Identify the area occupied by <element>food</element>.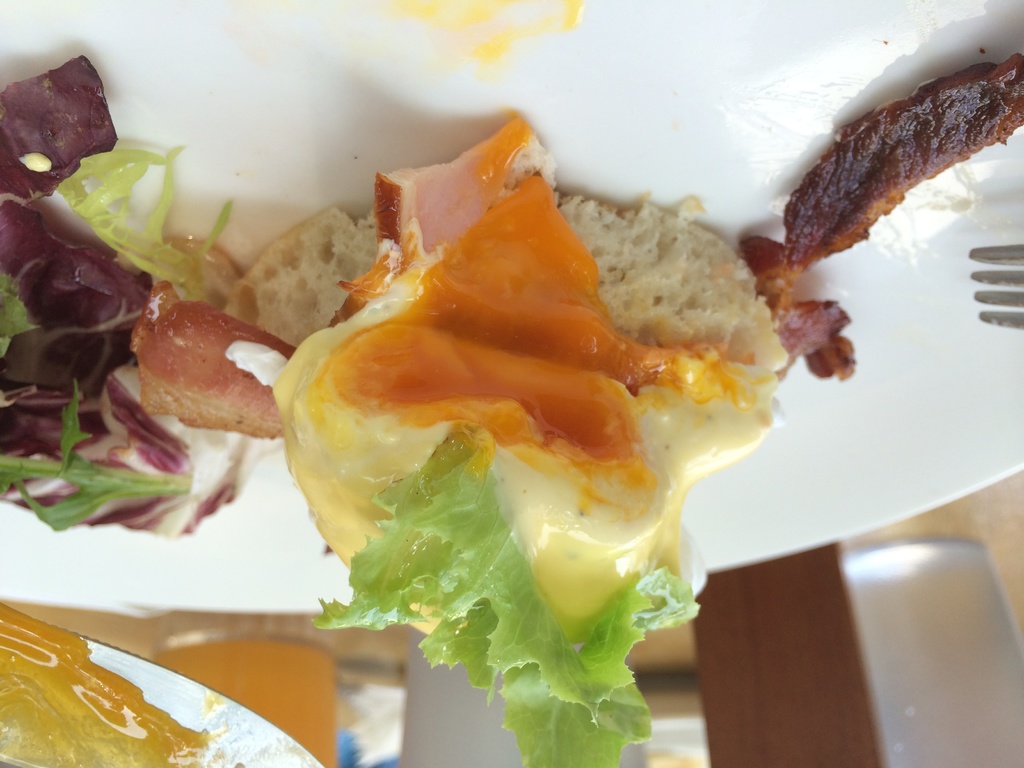
Area: (x1=0, y1=56, x2=303, y2=536).
